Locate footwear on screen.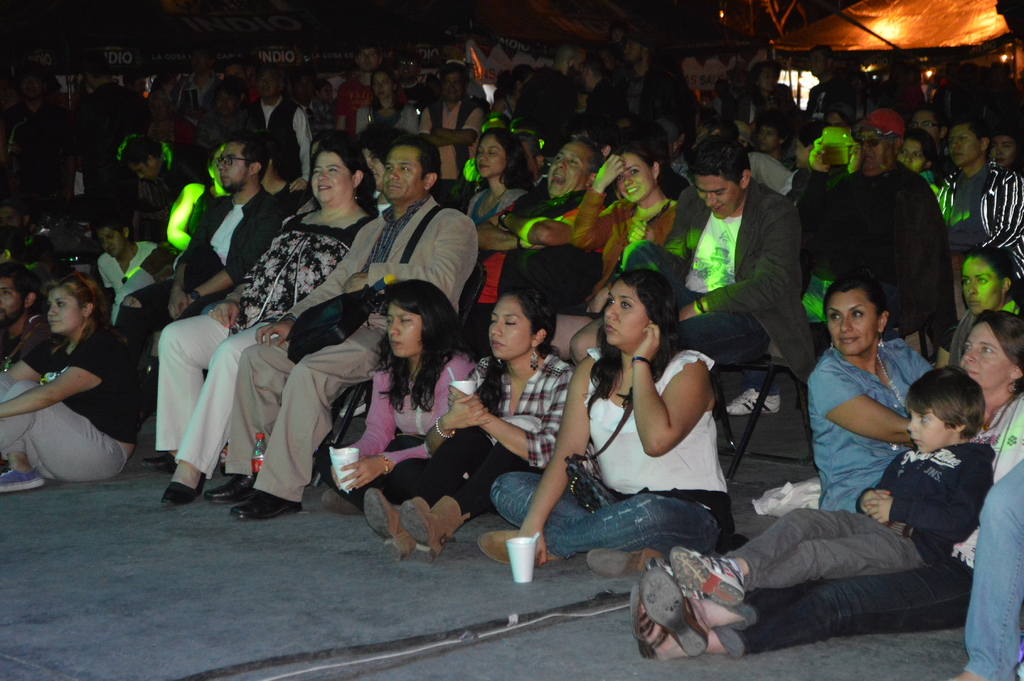
On screen at [159, 466, 206, 504].
